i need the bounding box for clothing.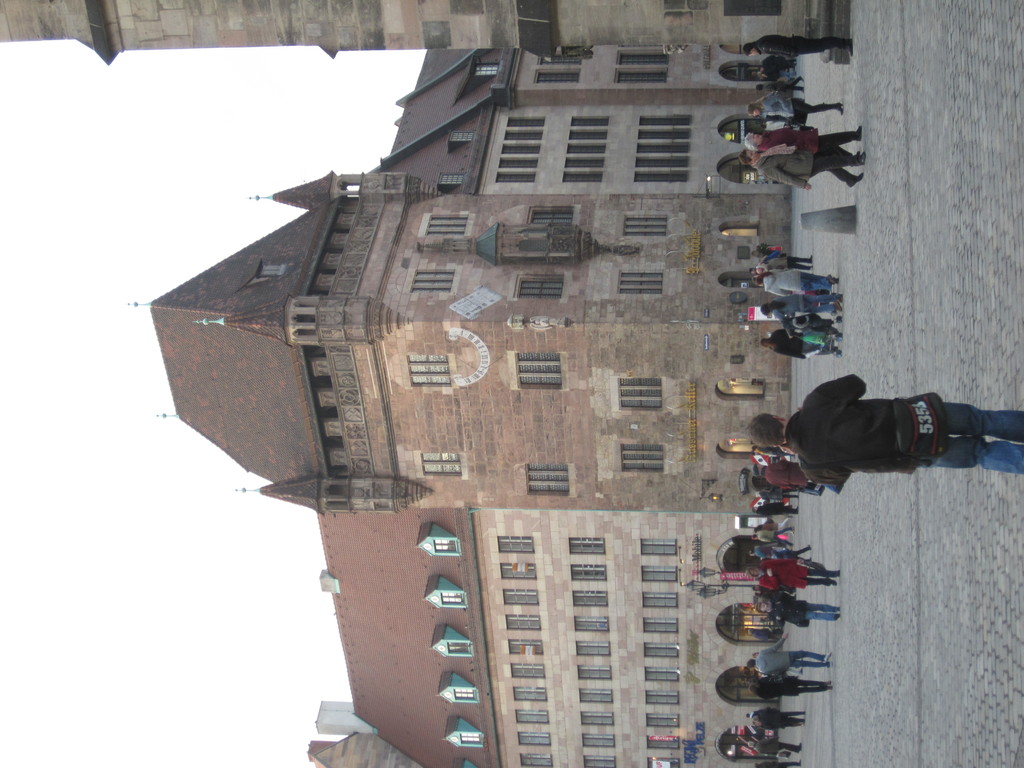
Here it is: [left=751, top=36, right=803, bottom=58].
